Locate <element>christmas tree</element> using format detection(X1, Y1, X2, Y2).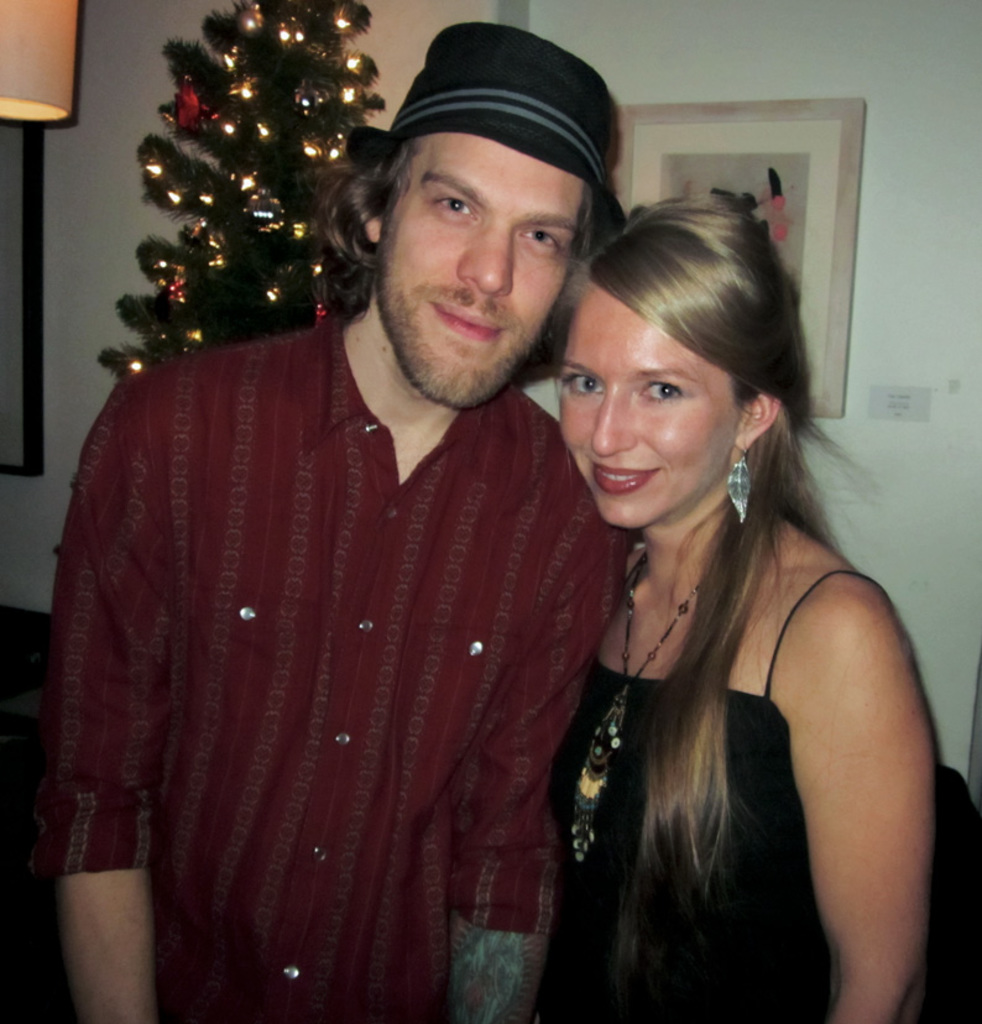
detection(96, 0, 403, 385).
